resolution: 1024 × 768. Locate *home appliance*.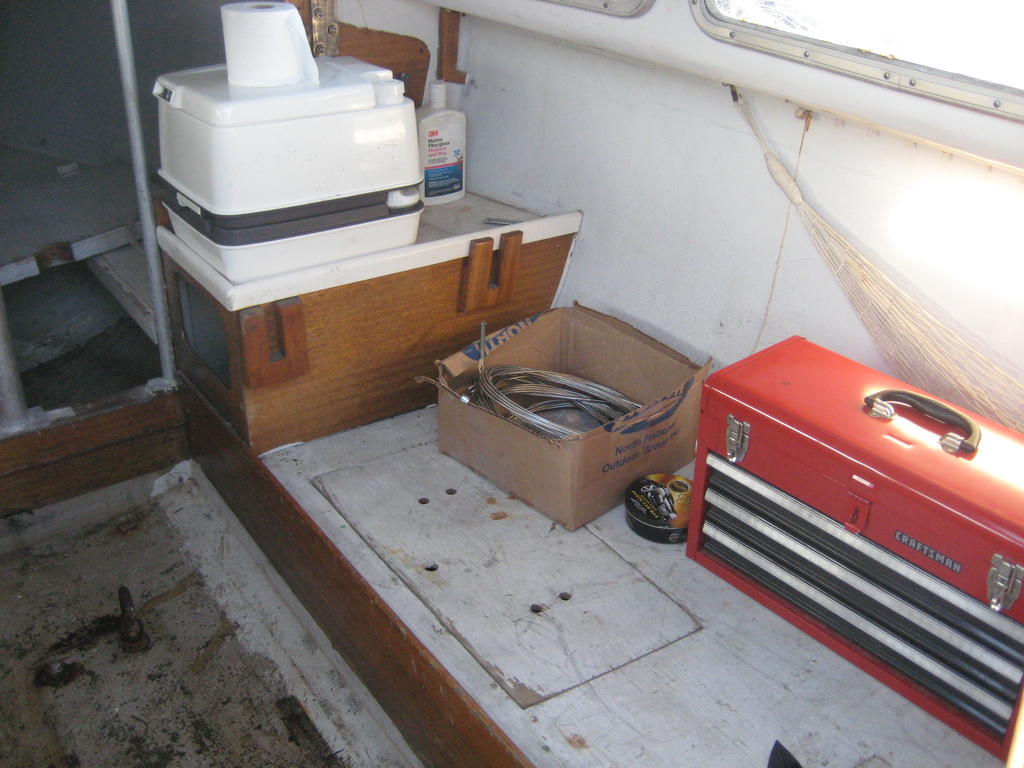
rect(167, 37, 436, 255).
